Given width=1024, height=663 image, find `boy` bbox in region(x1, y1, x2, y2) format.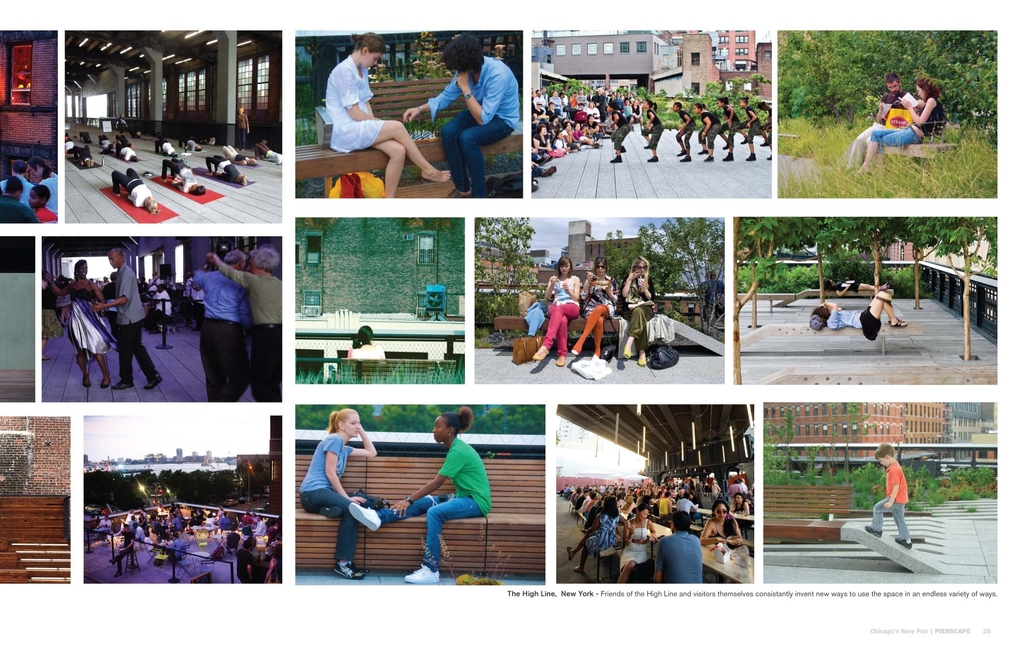
region(653, 511, 700, 578).
